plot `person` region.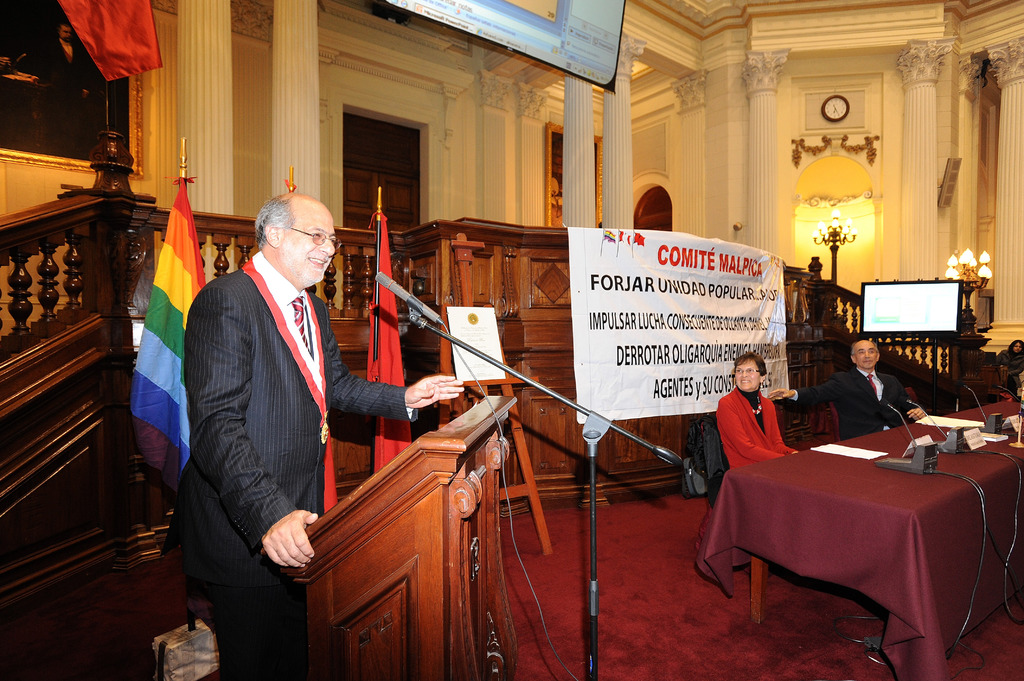
Plotted at BBox(714, 356, 799, 471).
